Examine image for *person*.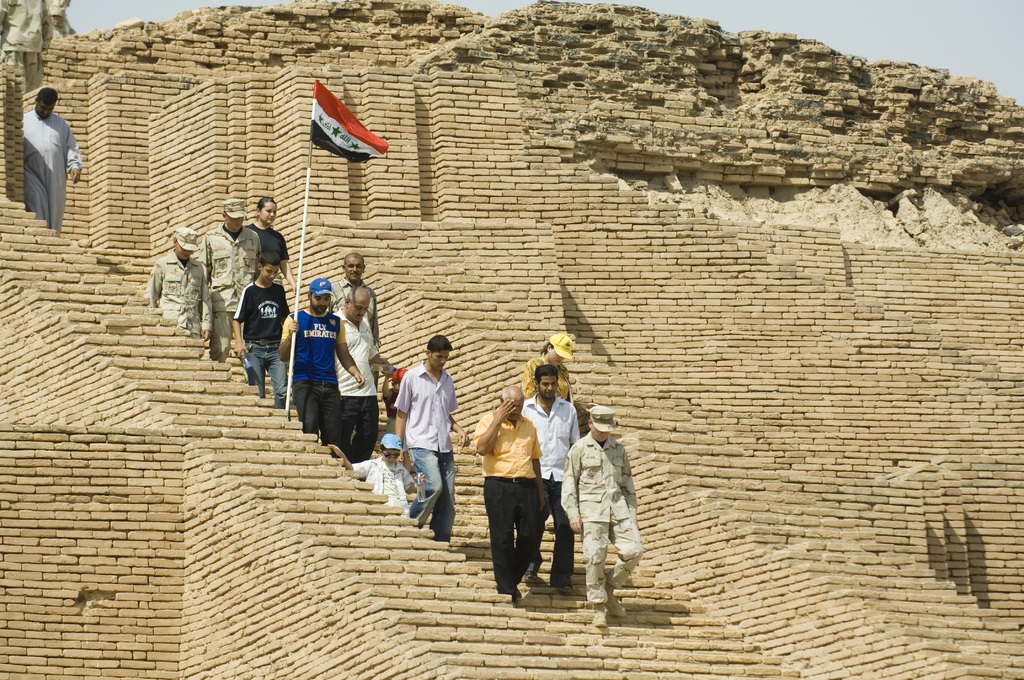
Examination result: 515,360,582,592.
